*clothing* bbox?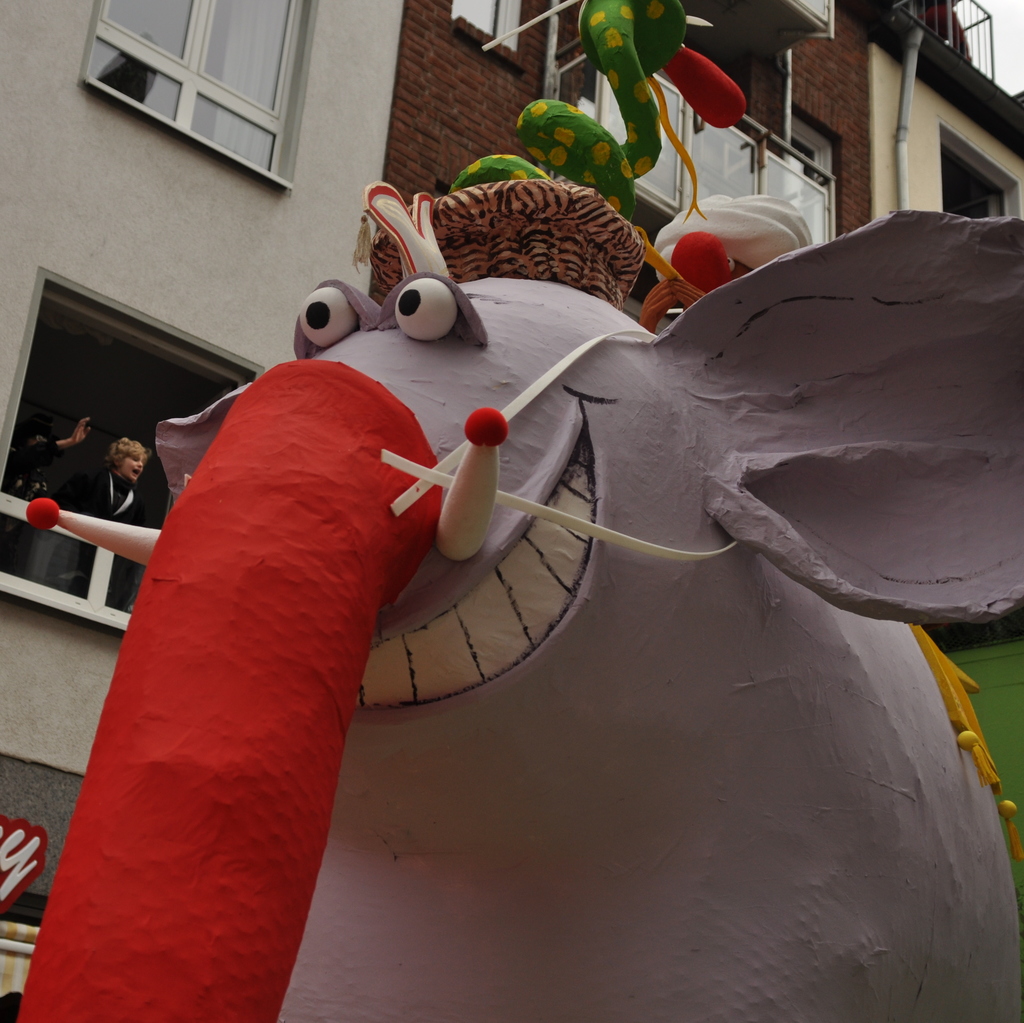
27,446,166,595
